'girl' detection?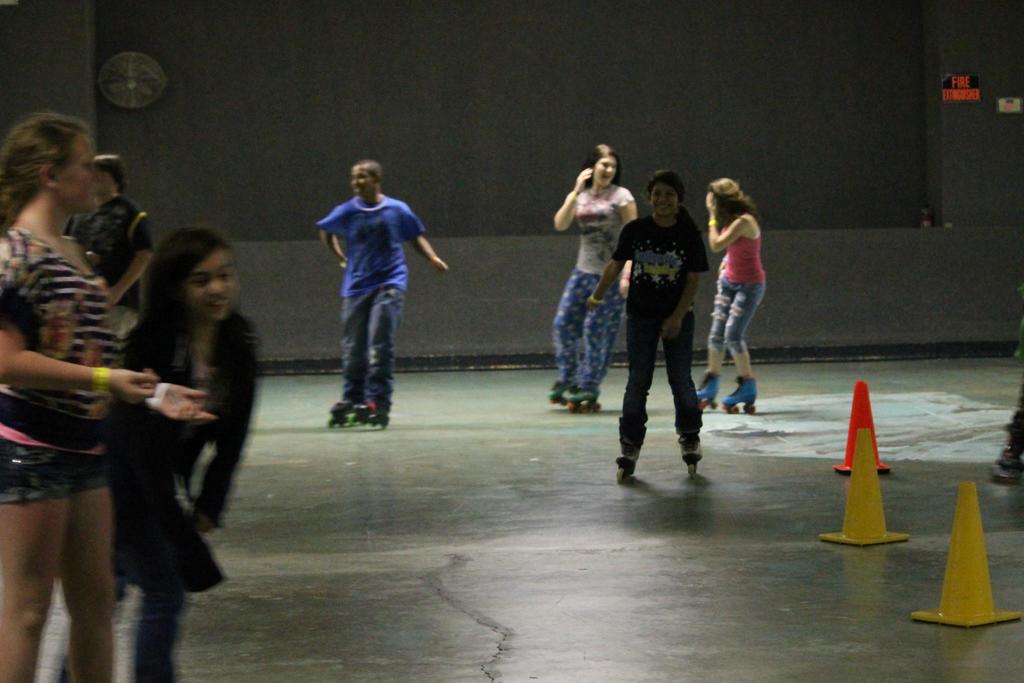
45,224,260,682
